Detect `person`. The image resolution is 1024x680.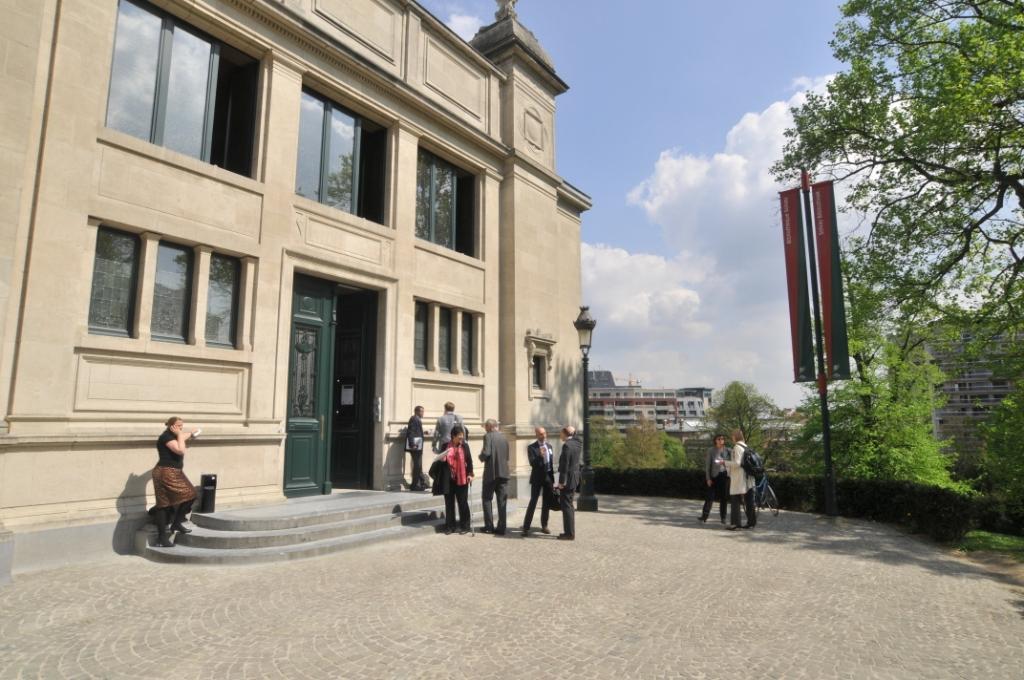
149,410,197,538.
